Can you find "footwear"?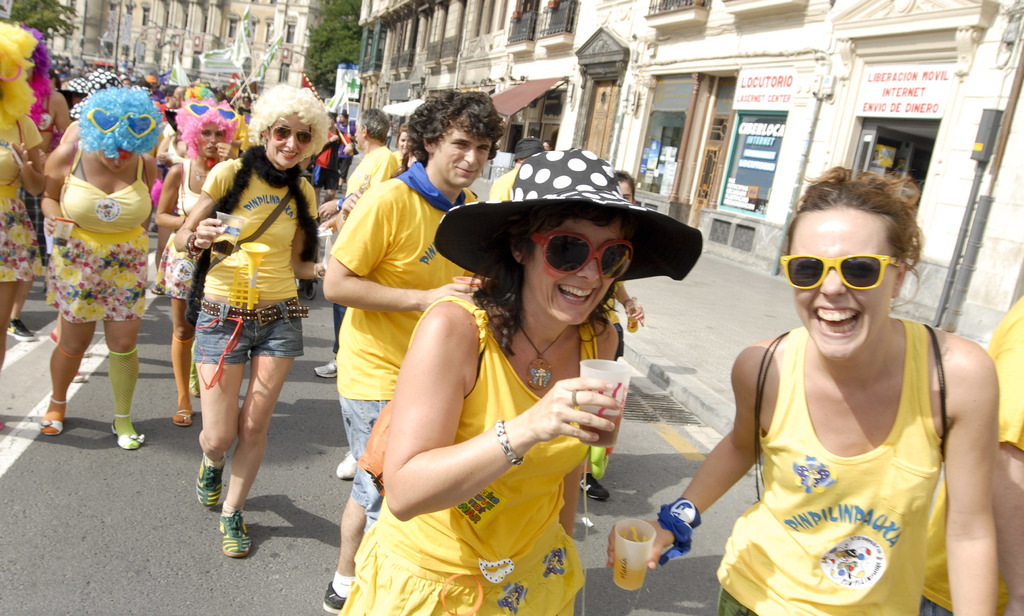
Yes, bounding box: <region>332, 447, 357, 479</region>.
